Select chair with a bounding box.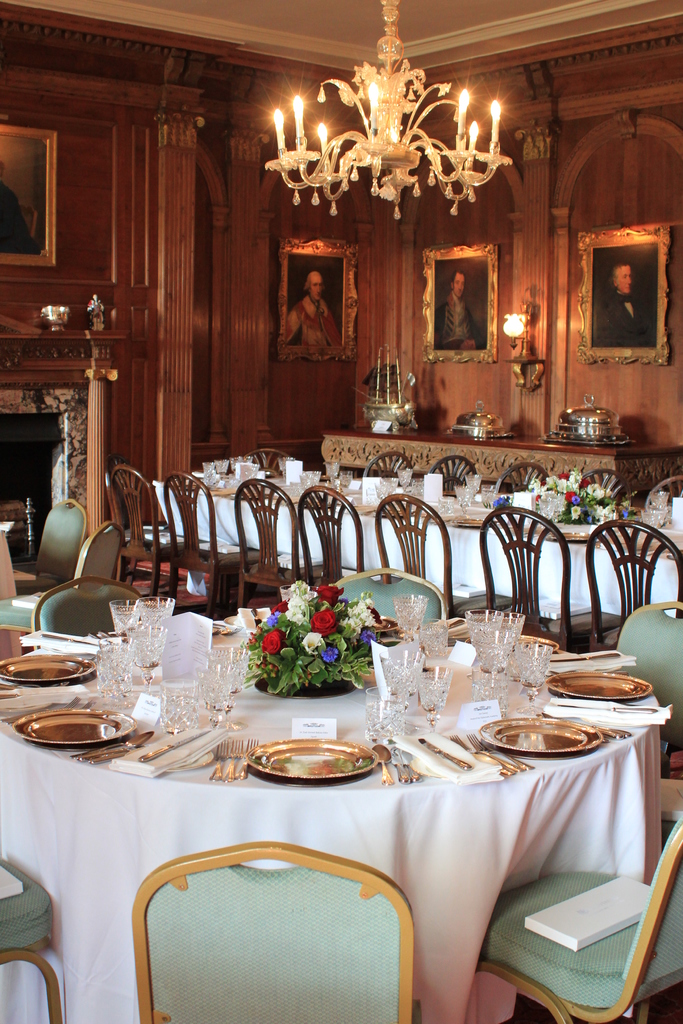
box=[322, 564, 446, 628].
